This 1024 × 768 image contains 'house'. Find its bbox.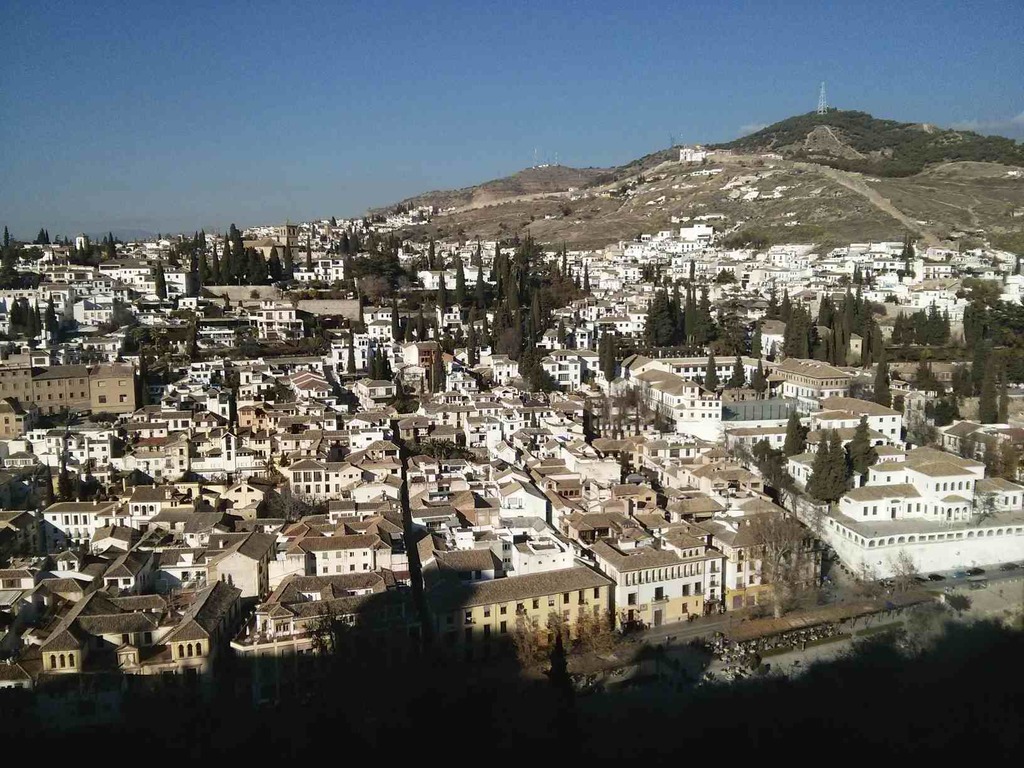
l=376, t=203, r=445, b=237.
